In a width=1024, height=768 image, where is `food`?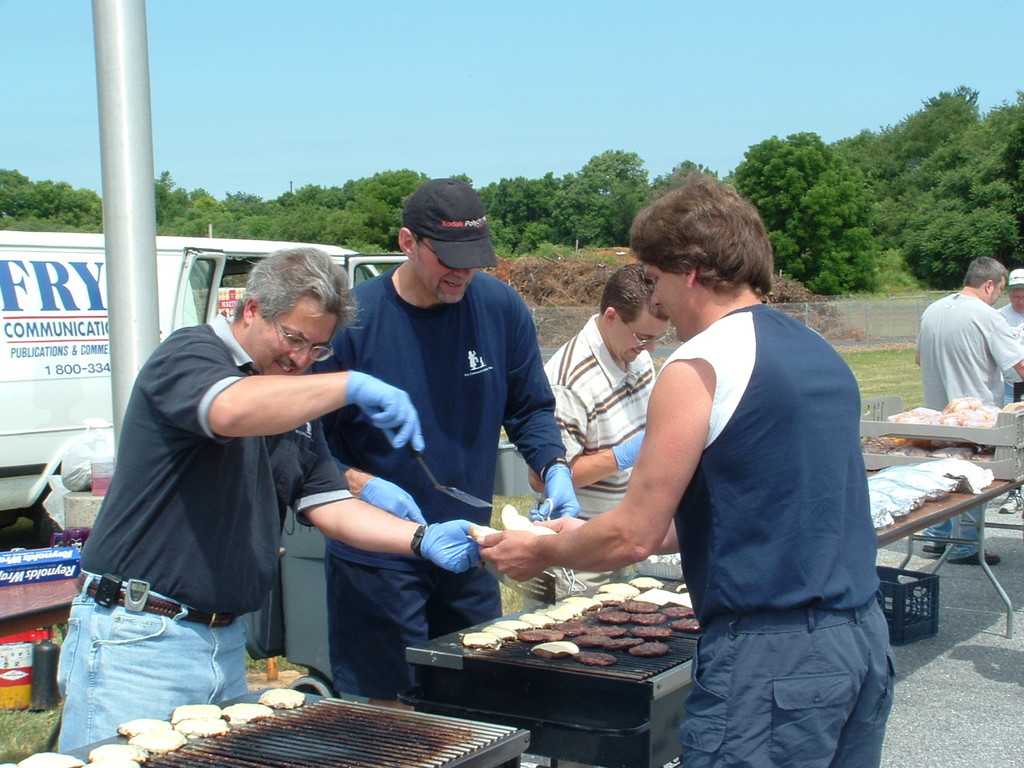
x1=16 y1=750 x2=82 y2=767.
